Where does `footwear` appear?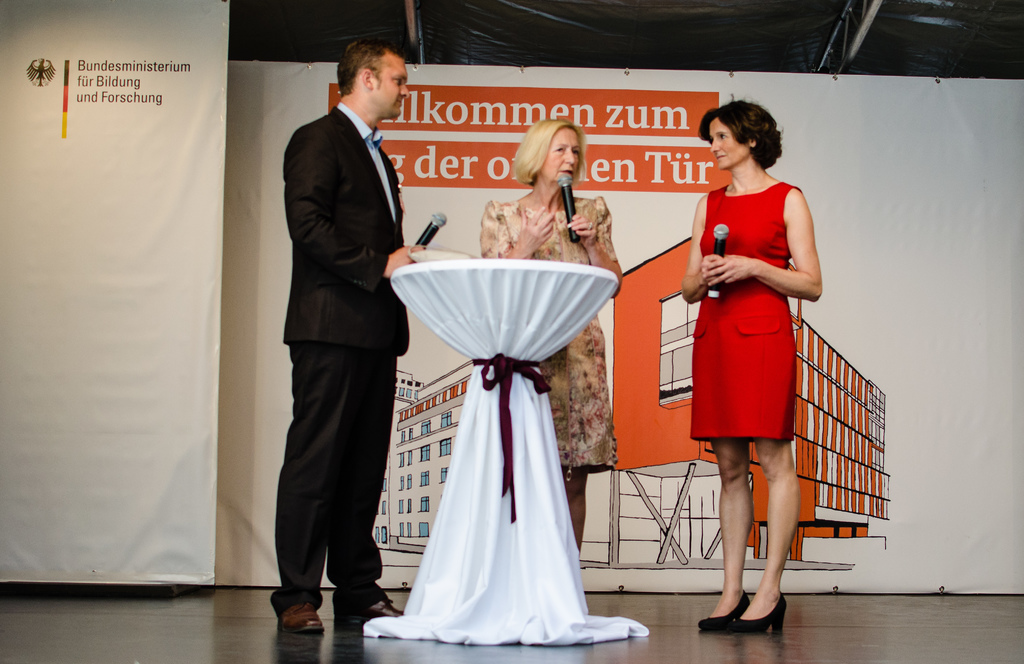
Appears at (x1=732, y1=594, x2=792, y2=643).
